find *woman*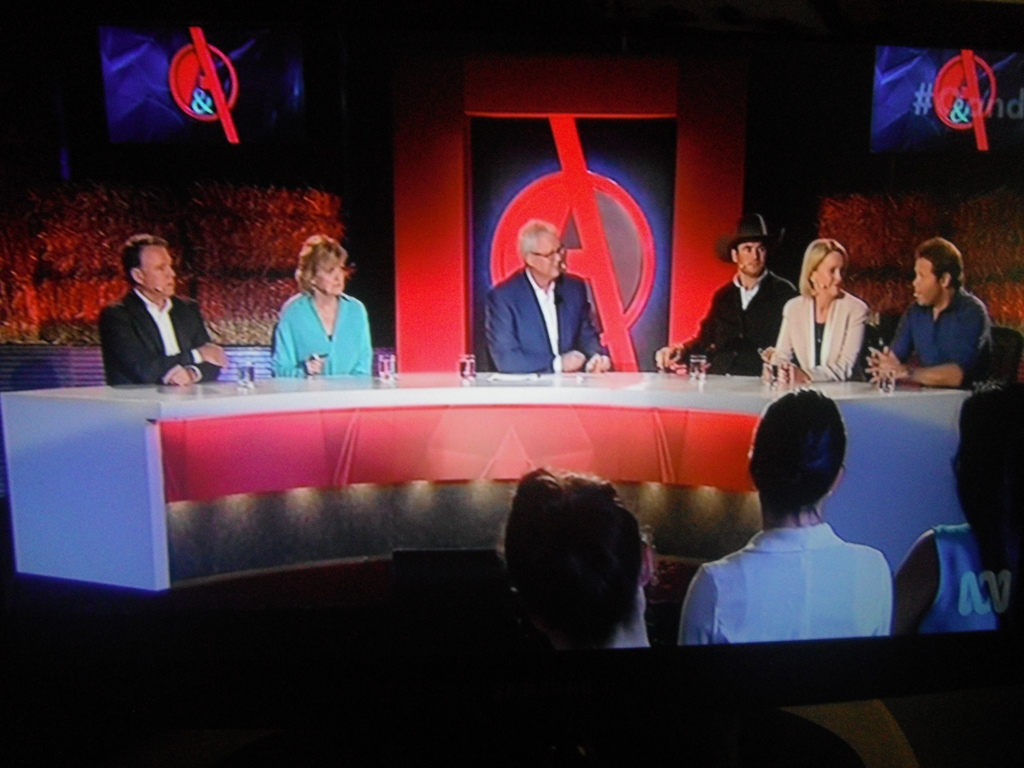
box(892, 379, 1023, 636)
